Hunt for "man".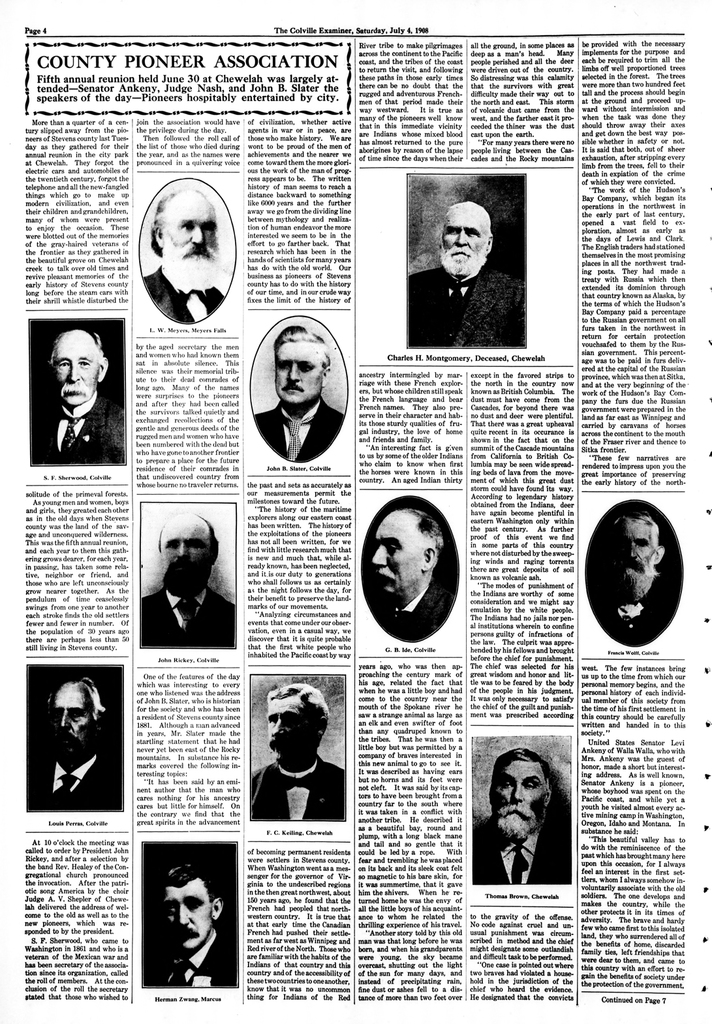
Hunted down at (253,675,355,824).
